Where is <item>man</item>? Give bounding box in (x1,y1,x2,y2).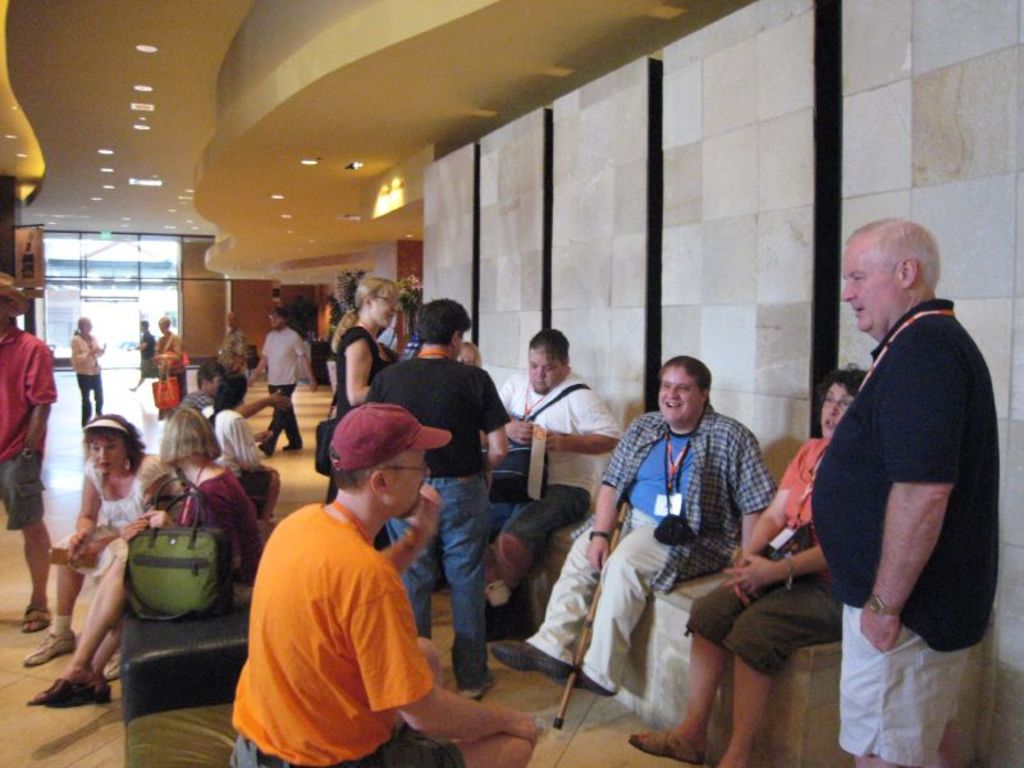
(187,360,279,429).
